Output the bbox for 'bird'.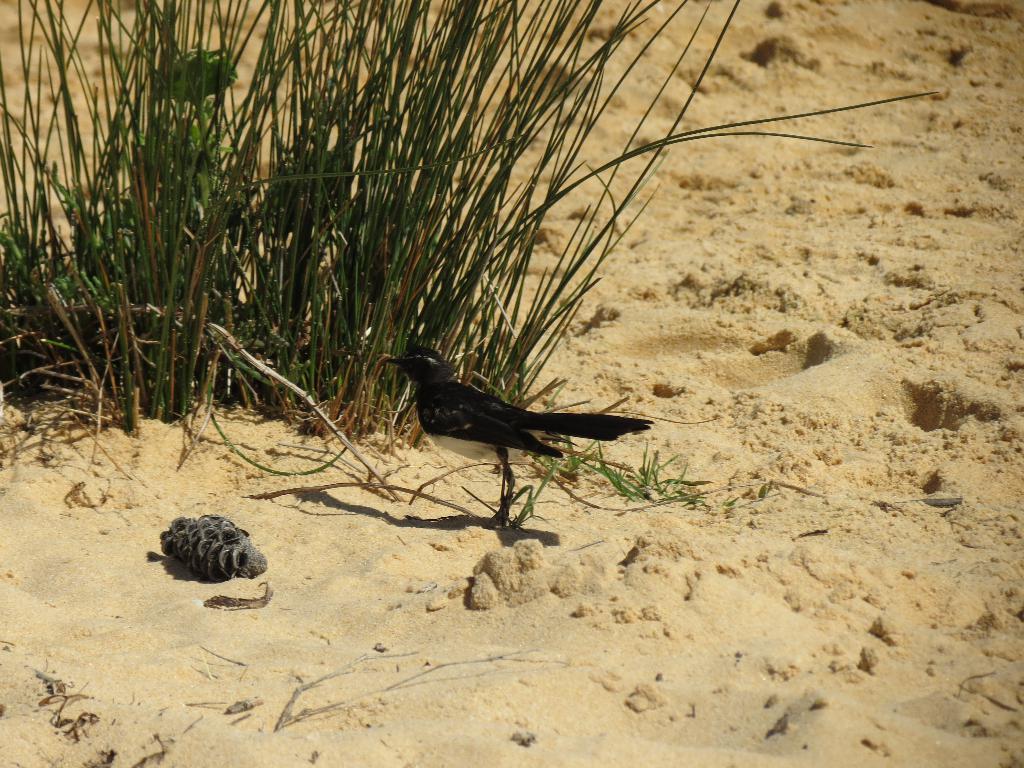
crop(360, 337, 653, 529).
